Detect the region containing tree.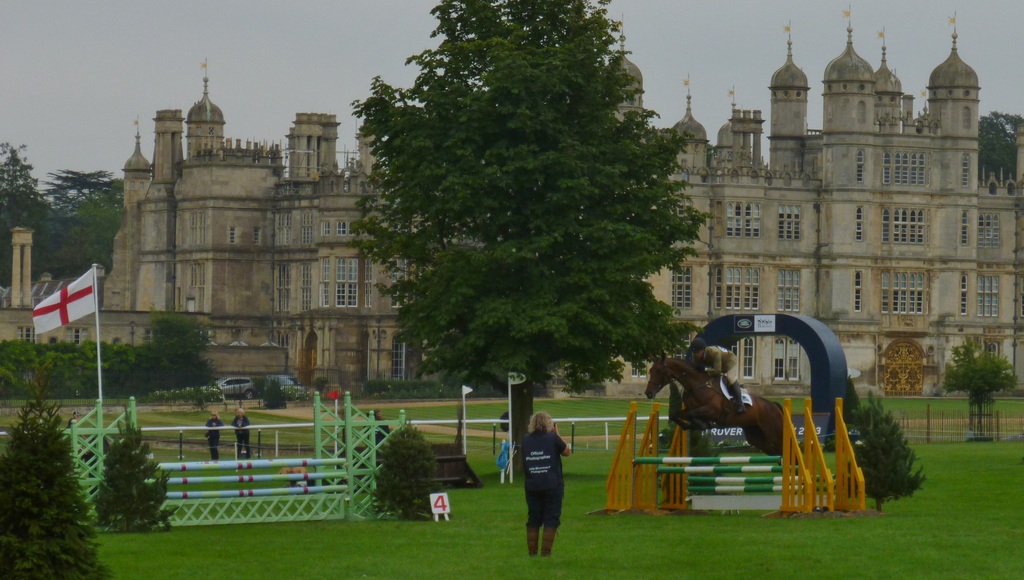
{"x1": 0, "y1": 152, "x2": 56, "y2": 293}.
